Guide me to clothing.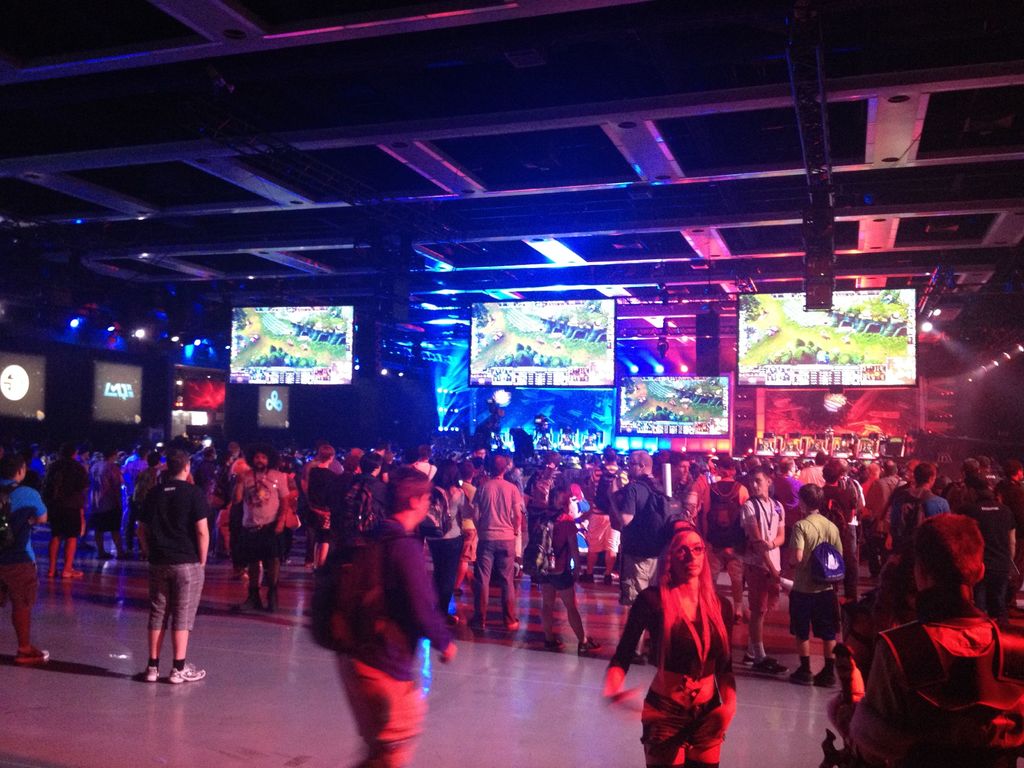
Guidance: Rect(787, 509, 843, 642).
